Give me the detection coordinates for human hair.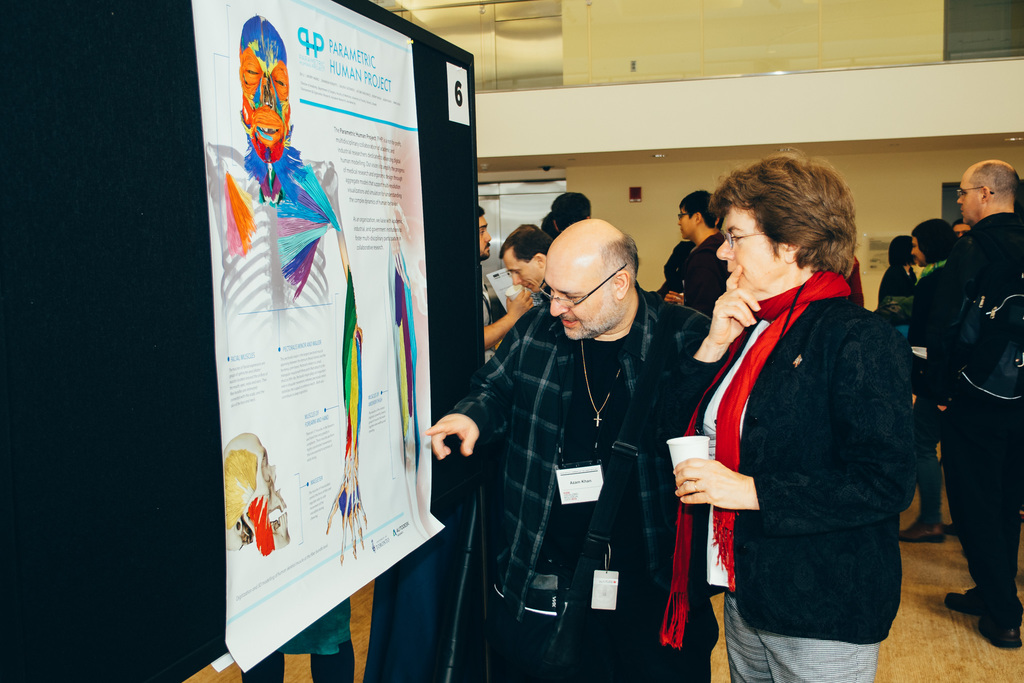
{"x1": 477, "y1": 205, "x2": 484, "y2": 215}.
